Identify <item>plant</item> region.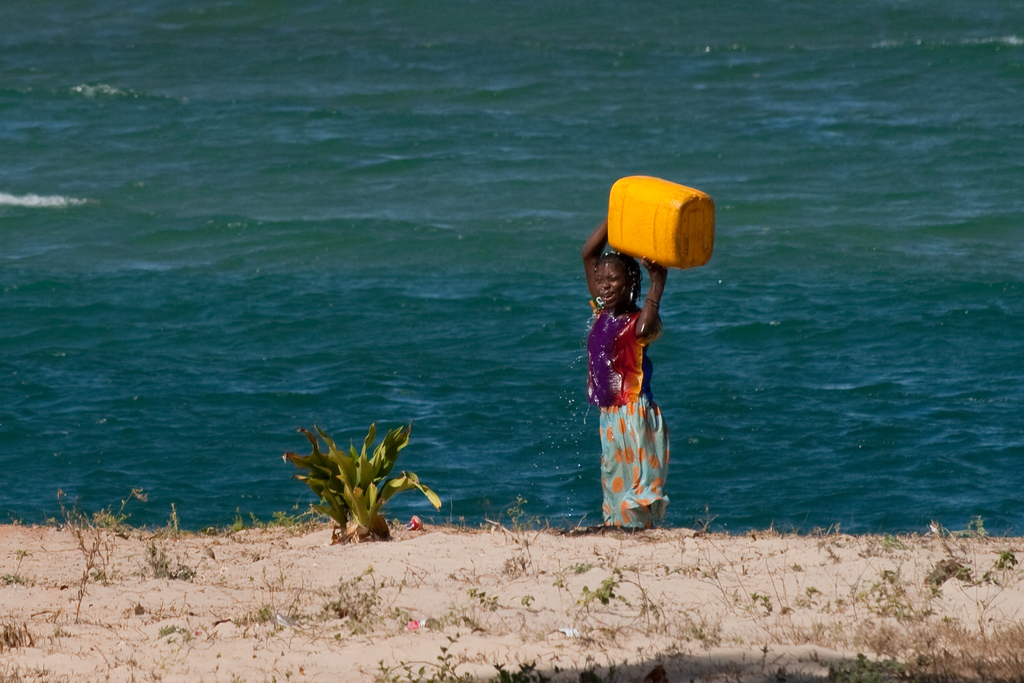
Region: [286,415,437,537].
